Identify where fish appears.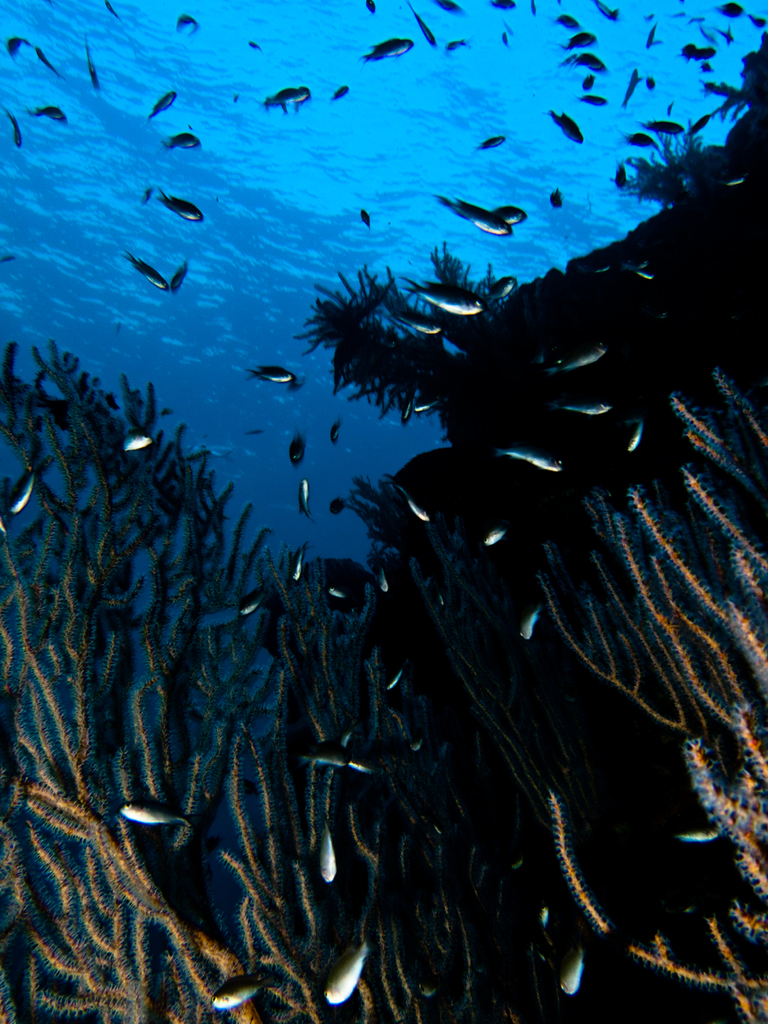
Appears at 555, 947, 588, 1001.
